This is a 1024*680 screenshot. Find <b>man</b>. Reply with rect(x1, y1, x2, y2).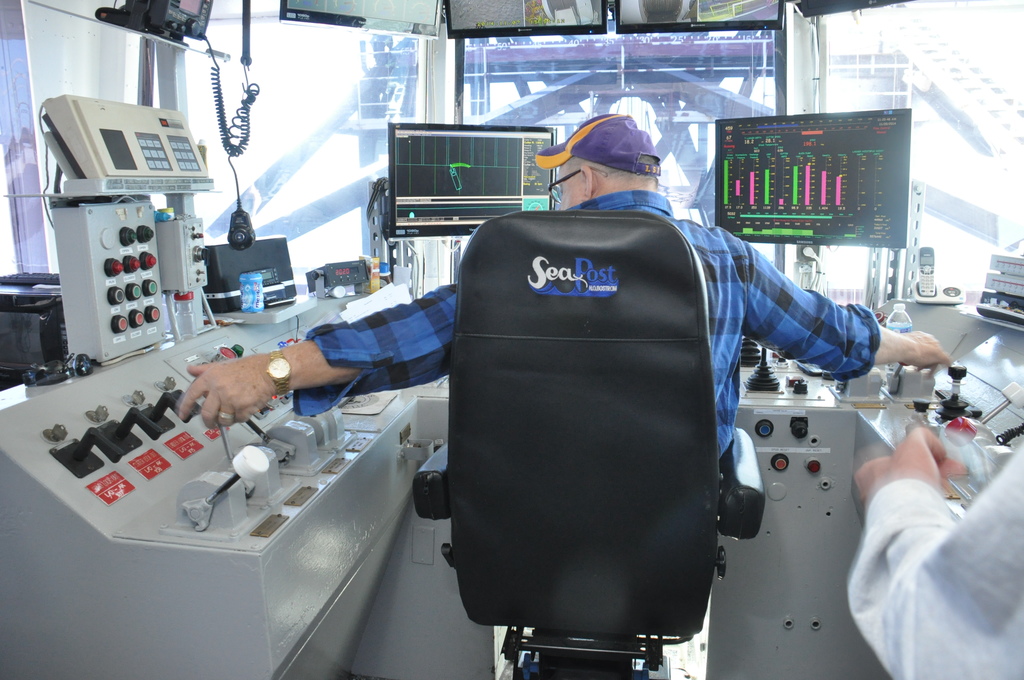
rect(849, 441, 1023, 679).
